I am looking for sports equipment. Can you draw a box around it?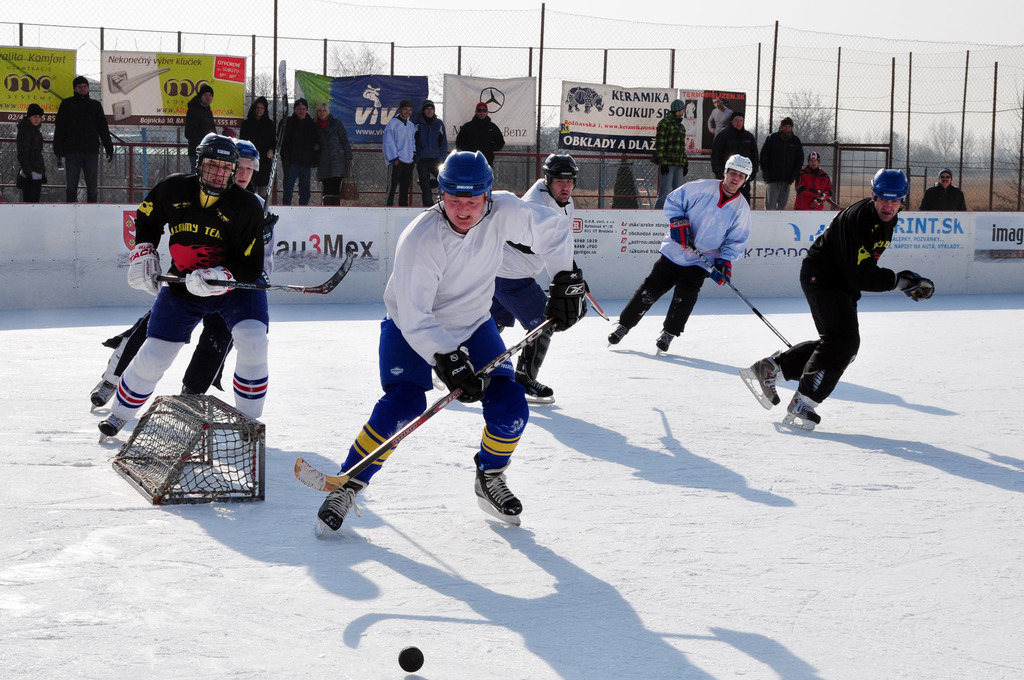
Sure, the bounding box is <box>870,168,908,214</box>.
